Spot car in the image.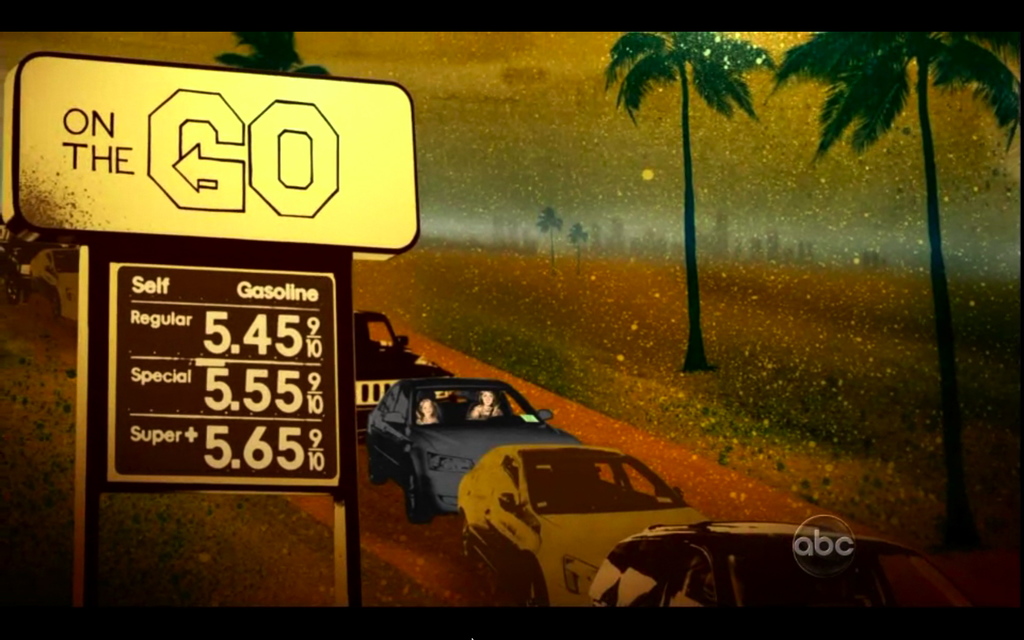
car found at (left=349, top=312, right=447, bottom=442).
